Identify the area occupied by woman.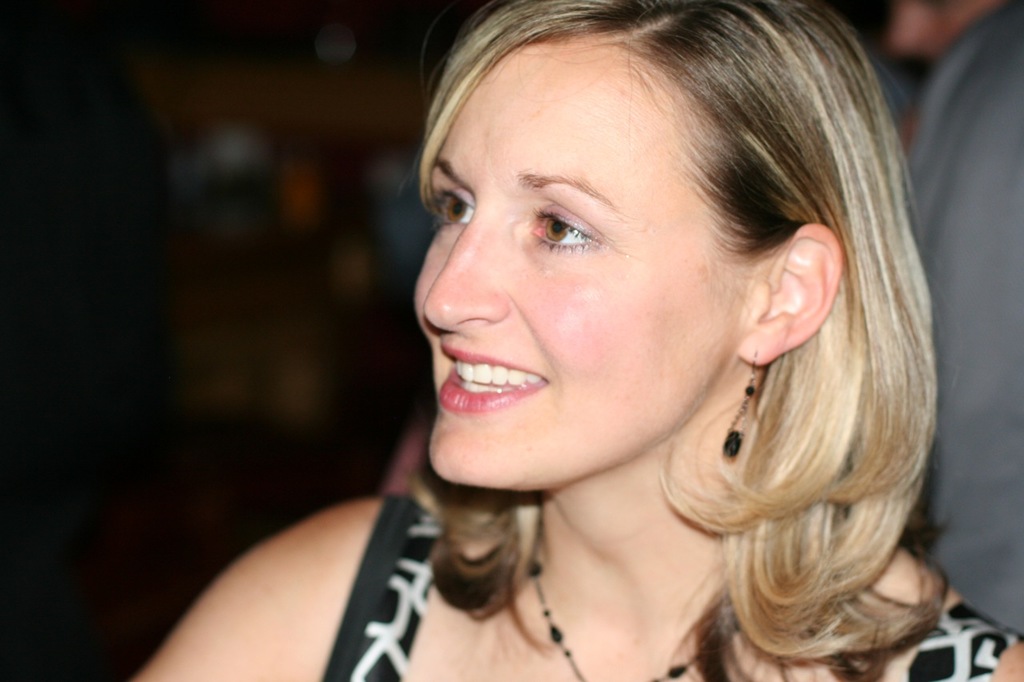
Area: box(229, 0, 984, 672).
